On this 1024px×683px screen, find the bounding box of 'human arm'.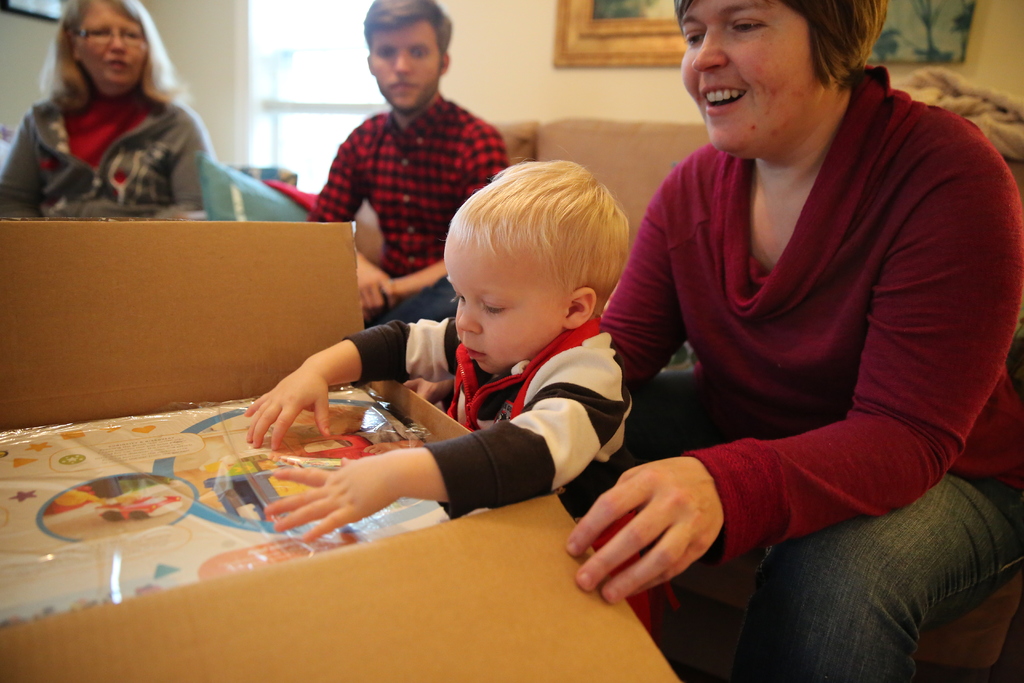
Bounding box: Rect(151, 89, 230, 227).
